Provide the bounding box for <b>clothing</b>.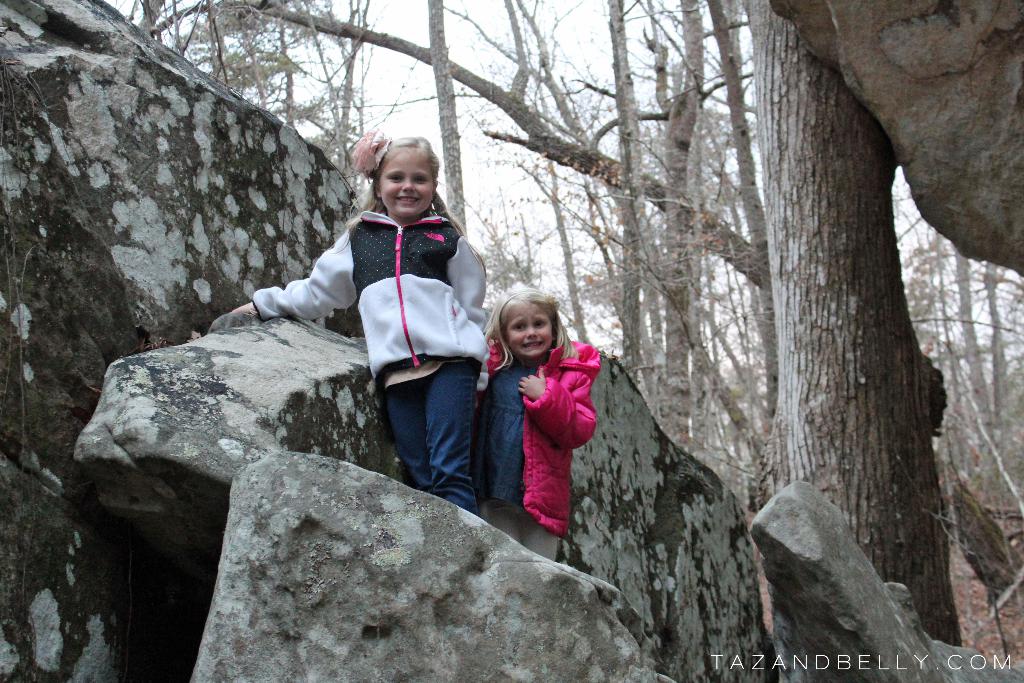
490/314/599/533.
